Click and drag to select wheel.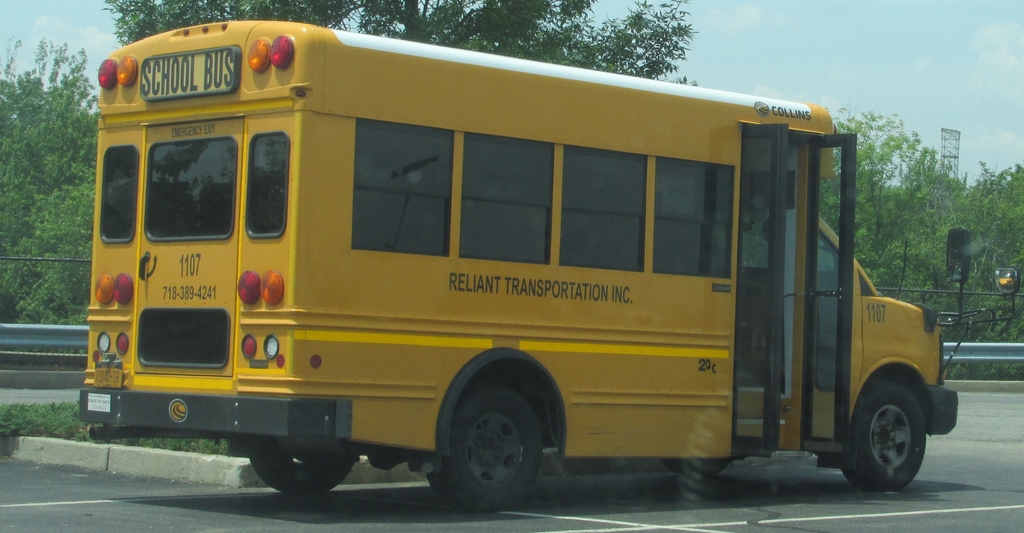
Selection: (x1=664, y1=452, x2=729, y2=480).
